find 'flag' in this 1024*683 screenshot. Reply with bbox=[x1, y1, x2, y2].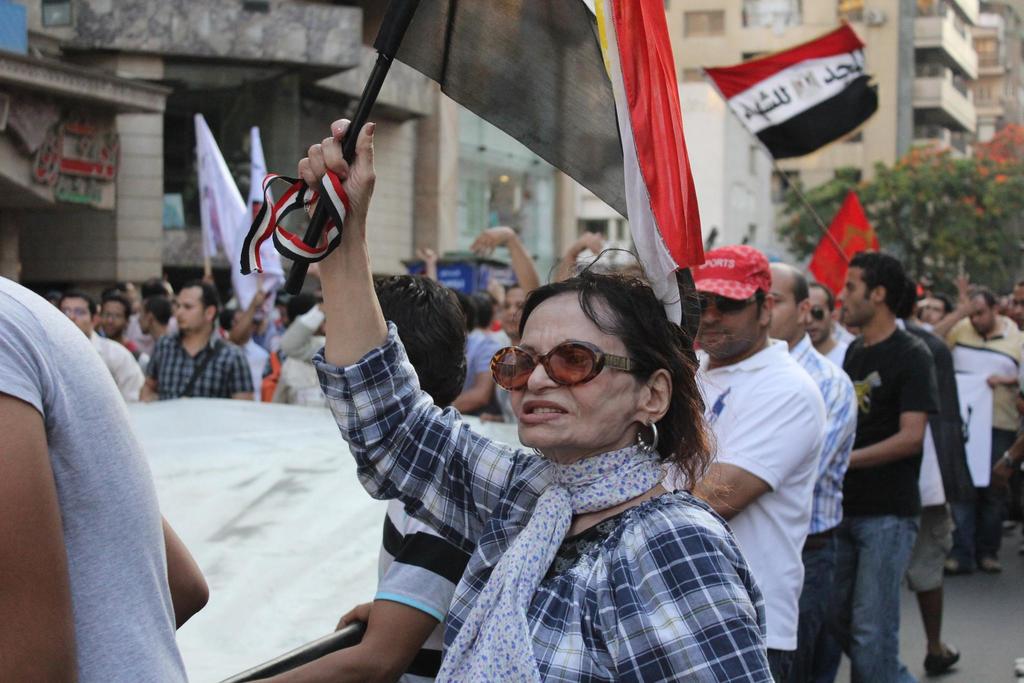
bbox=[195, 110, 286, 324].
